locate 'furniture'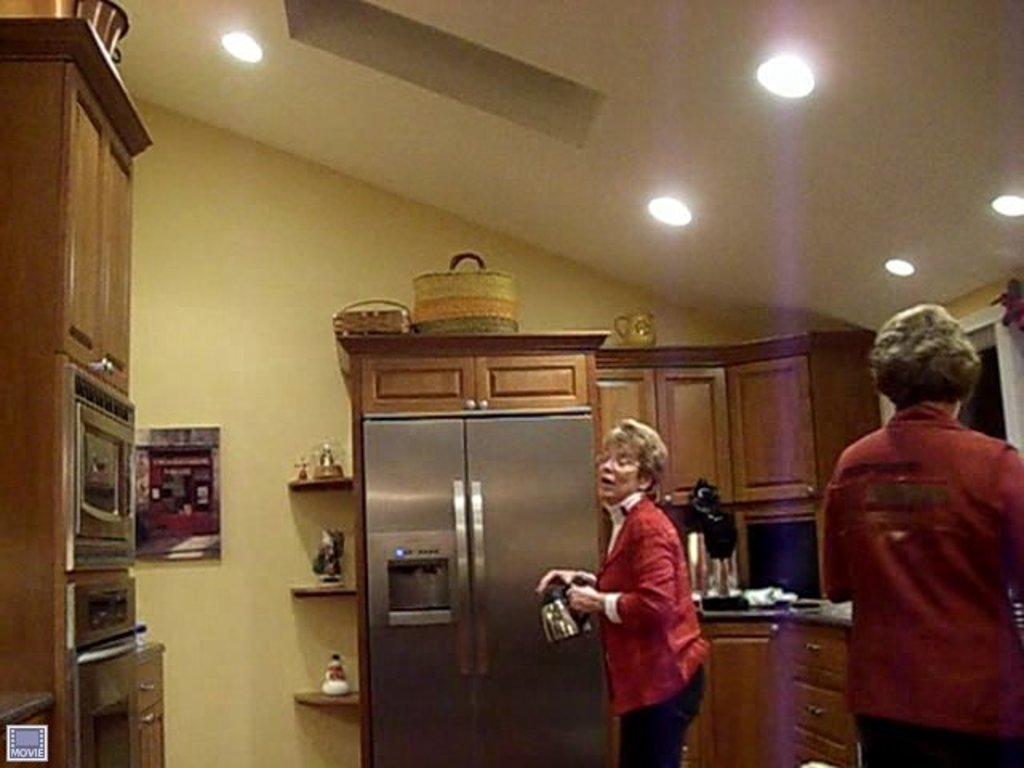
0 16 168 766
